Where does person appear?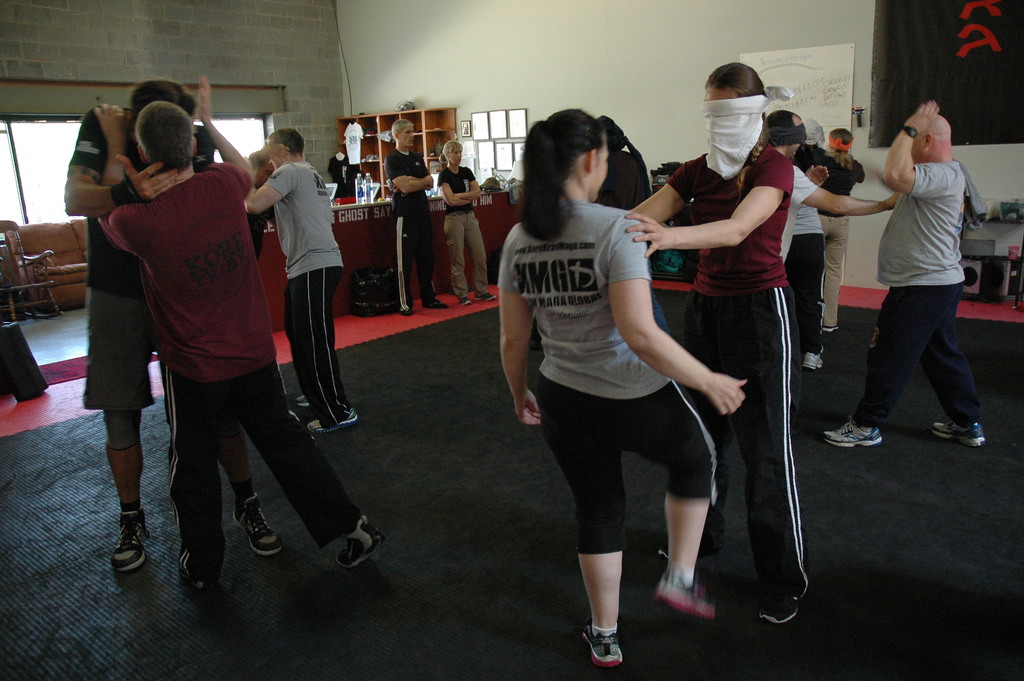
Appears at BBox(235, 149, 277, 258).
